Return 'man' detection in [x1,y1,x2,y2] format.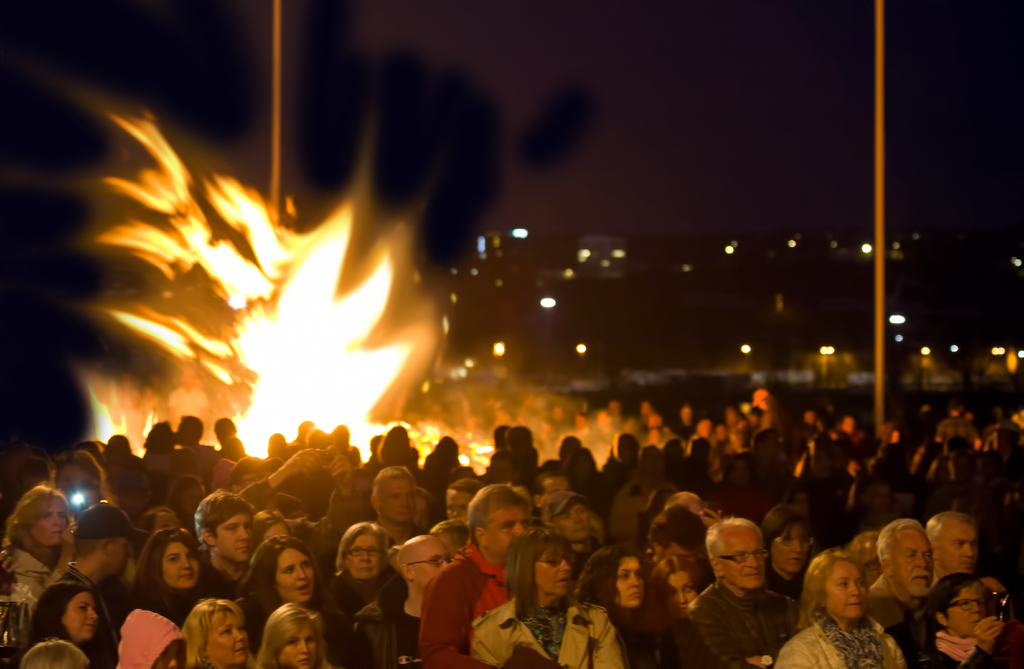
[866,514,934,637].
